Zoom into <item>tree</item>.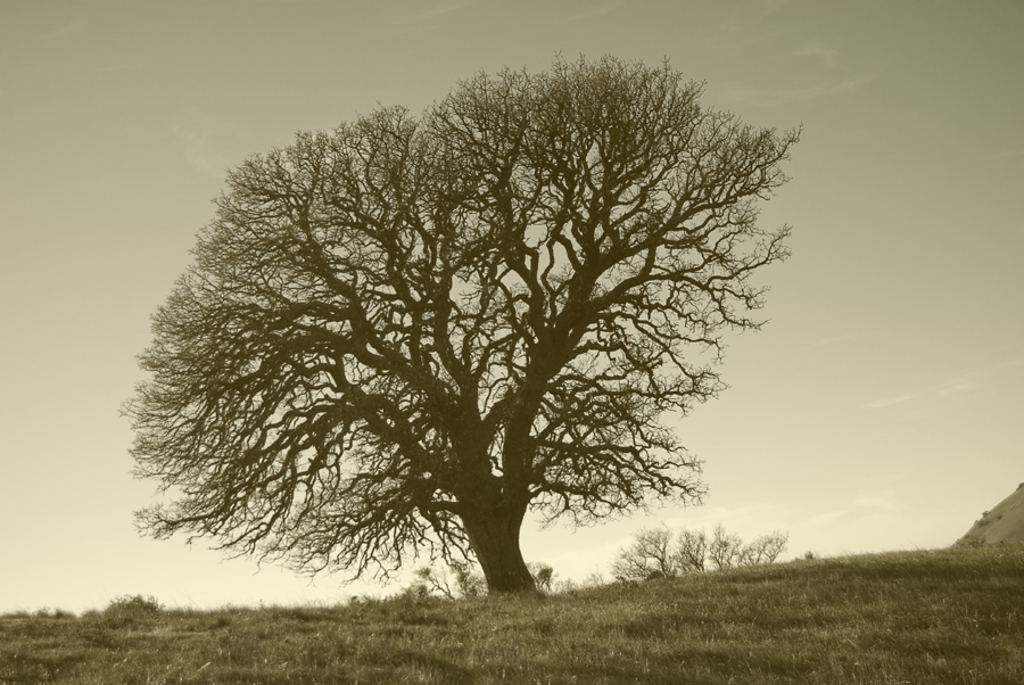
Zoom target: detection(612, 521, 675, 577).
